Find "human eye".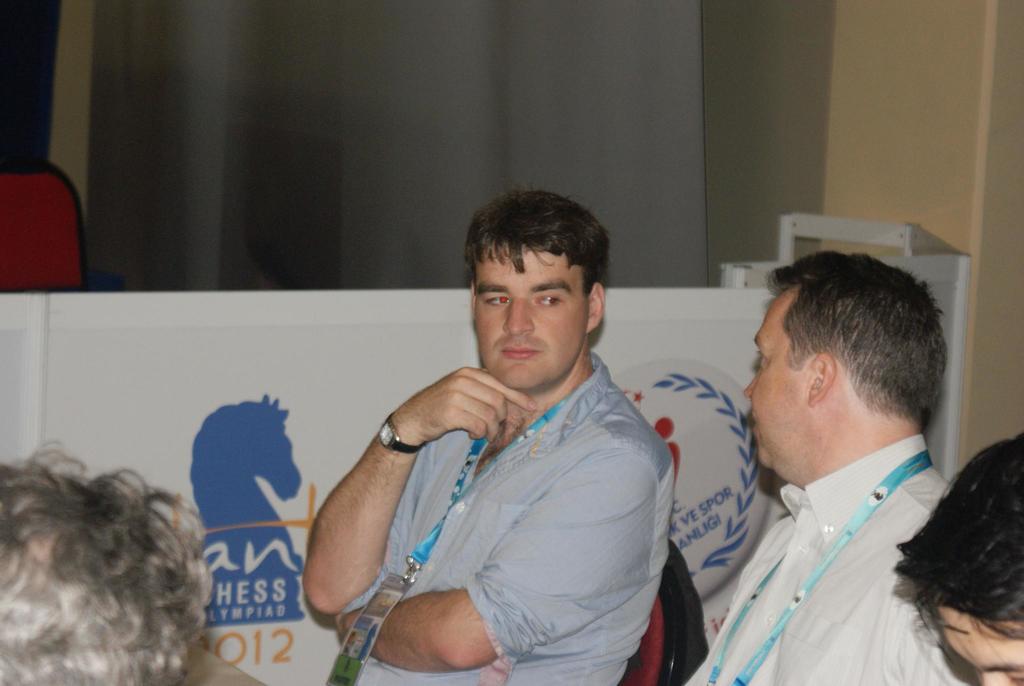
<region>532, 291, 561, 306</region>.
